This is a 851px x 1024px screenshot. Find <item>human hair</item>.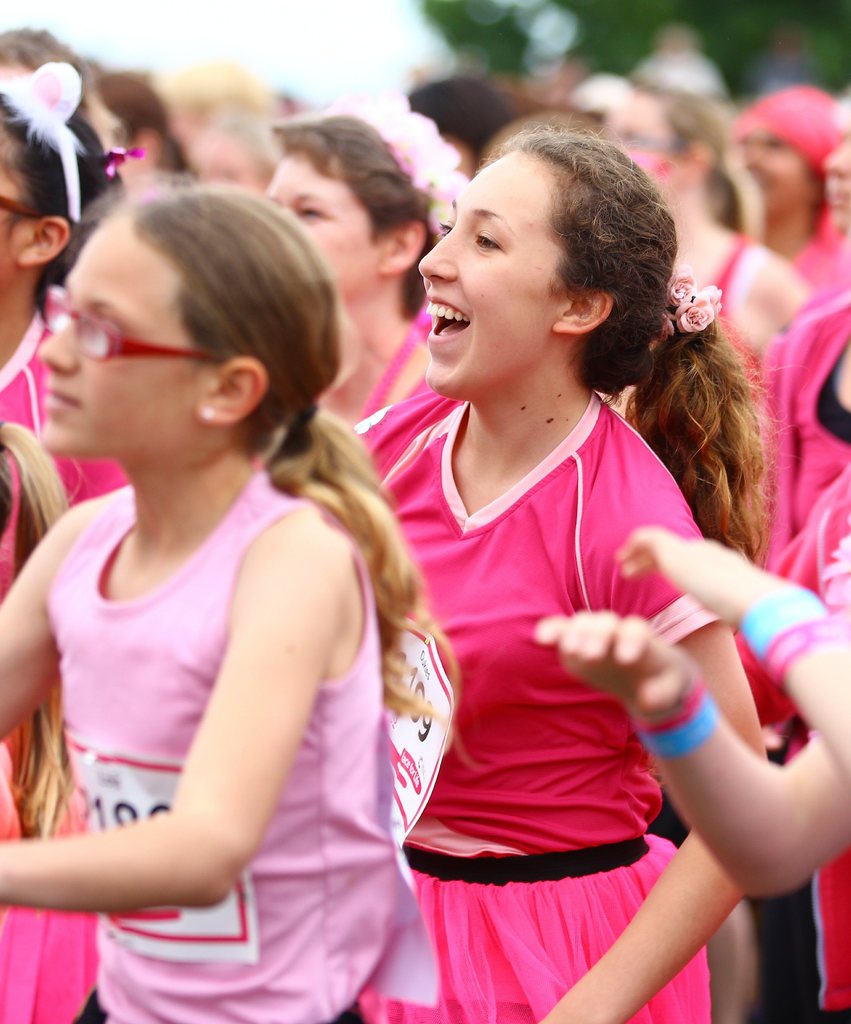
Bounding box: detection(273, 102, 450, 339).
